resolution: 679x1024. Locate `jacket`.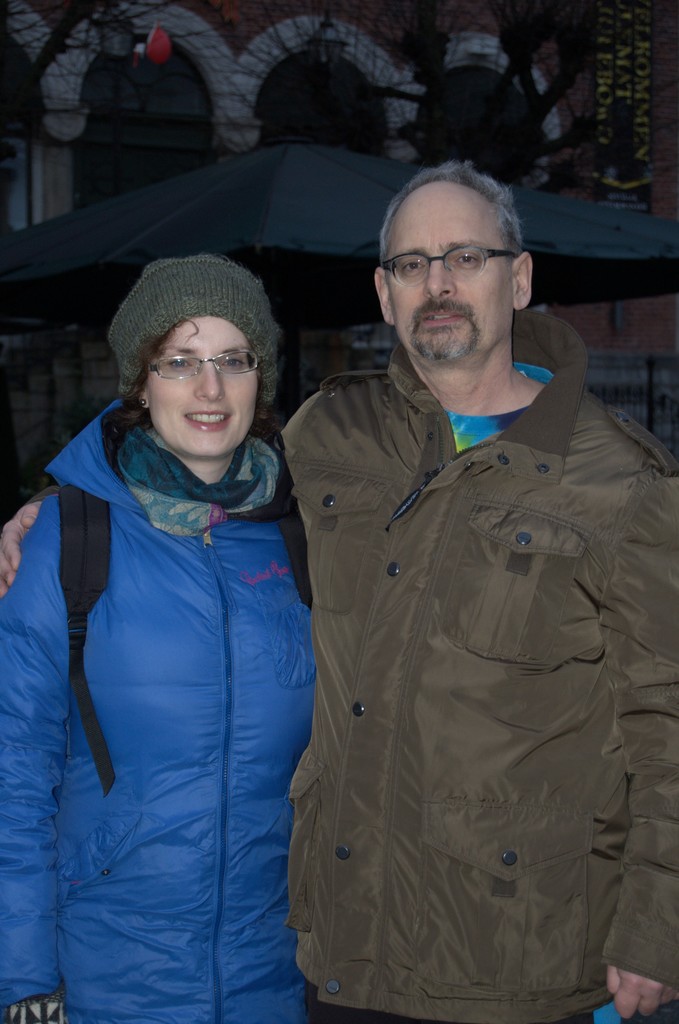
0 397 353 1020.
